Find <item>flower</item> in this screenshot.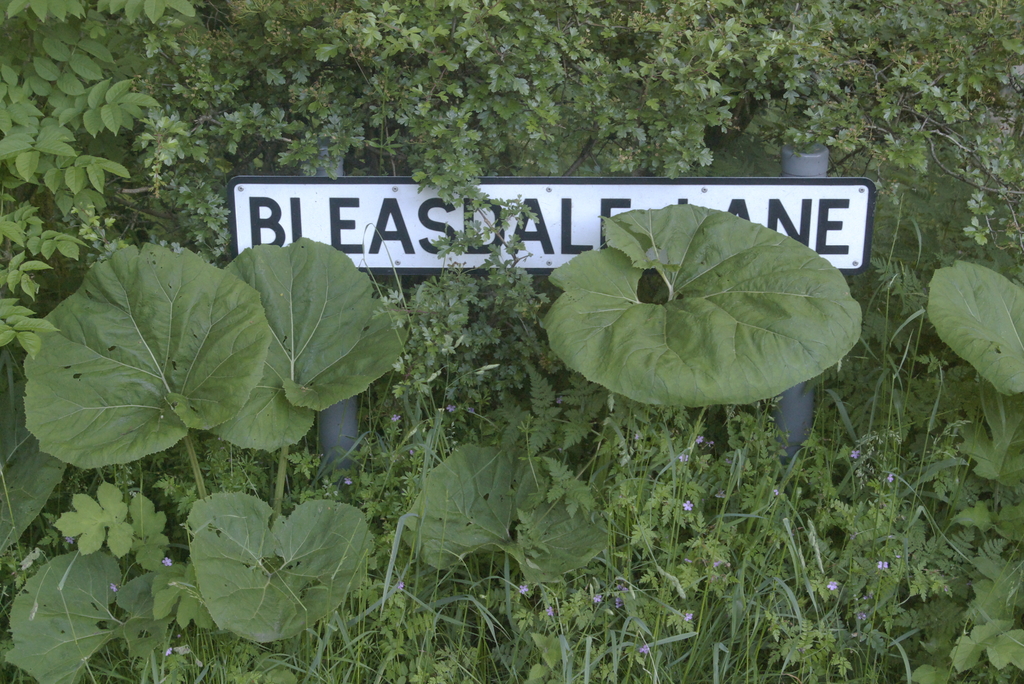
The bounding box for <item>flower</item> is x1=634, y1=431, x2=636, y2=440.
